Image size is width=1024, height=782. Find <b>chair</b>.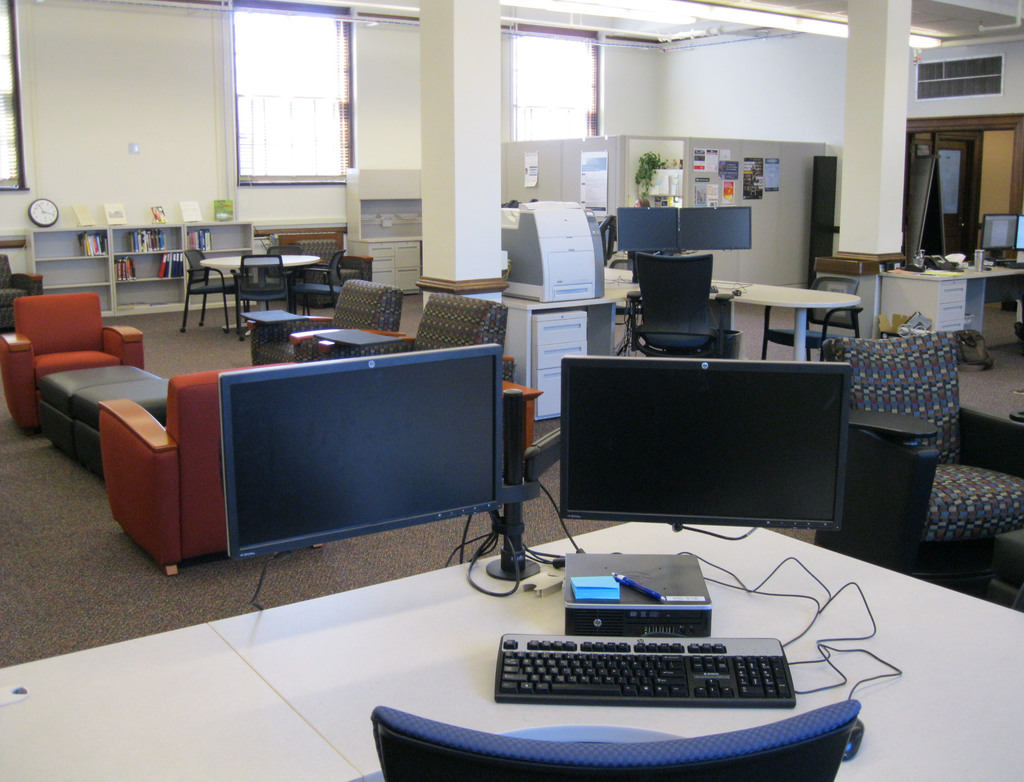
Rect(334, 288, 521, 385).
